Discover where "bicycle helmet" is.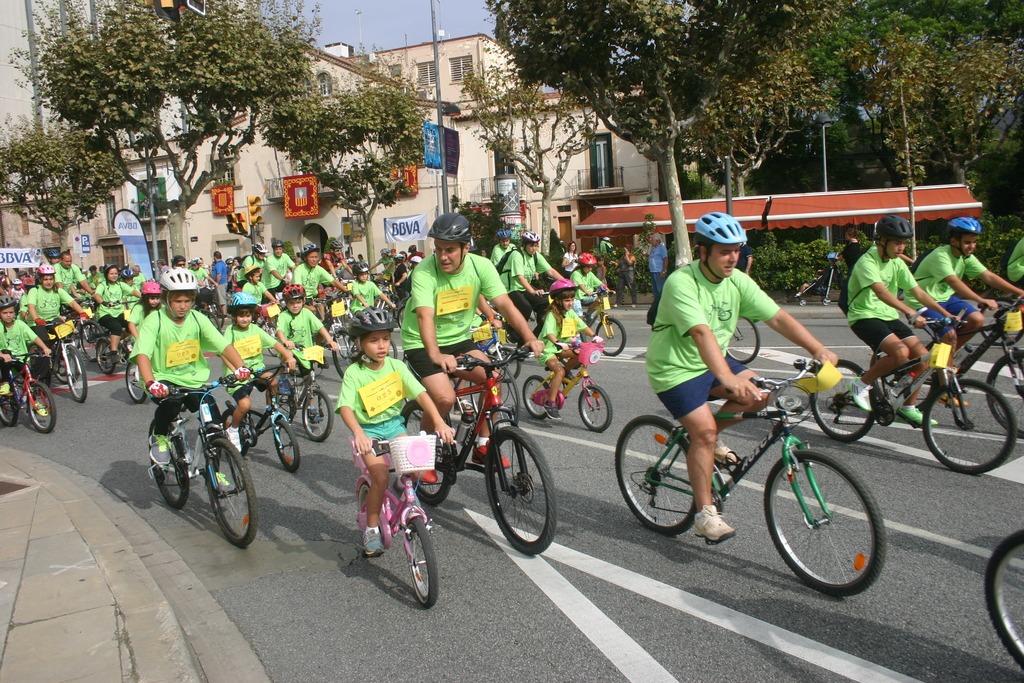
Discovered at <box>351,306,395,335</box>.
